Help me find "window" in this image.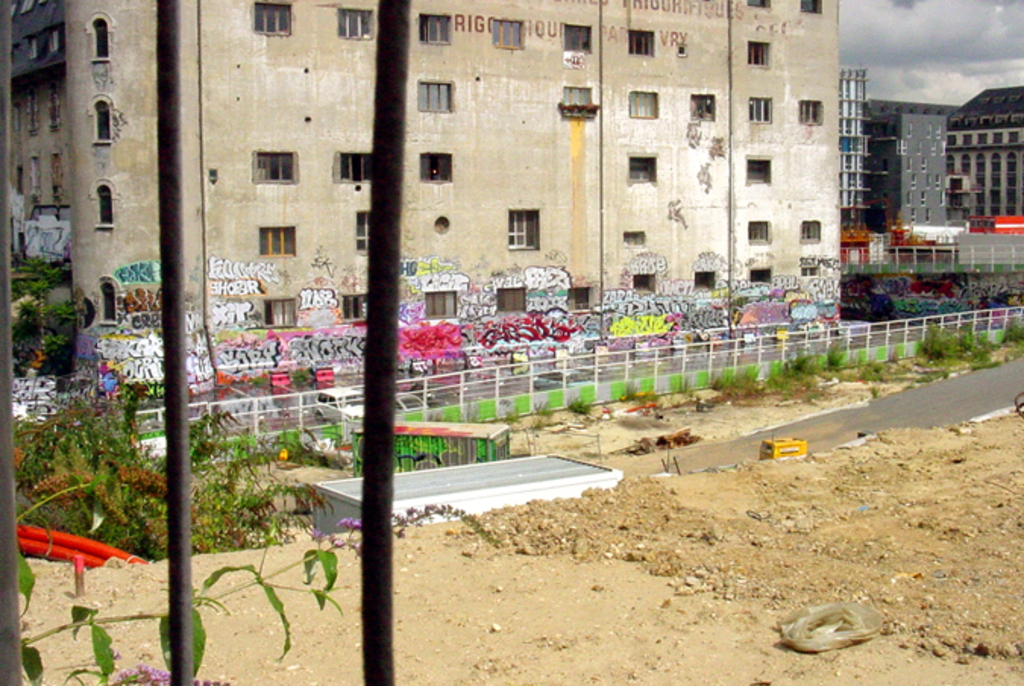
Found it: x1=796 y1=263 x2=824 y2=290.
